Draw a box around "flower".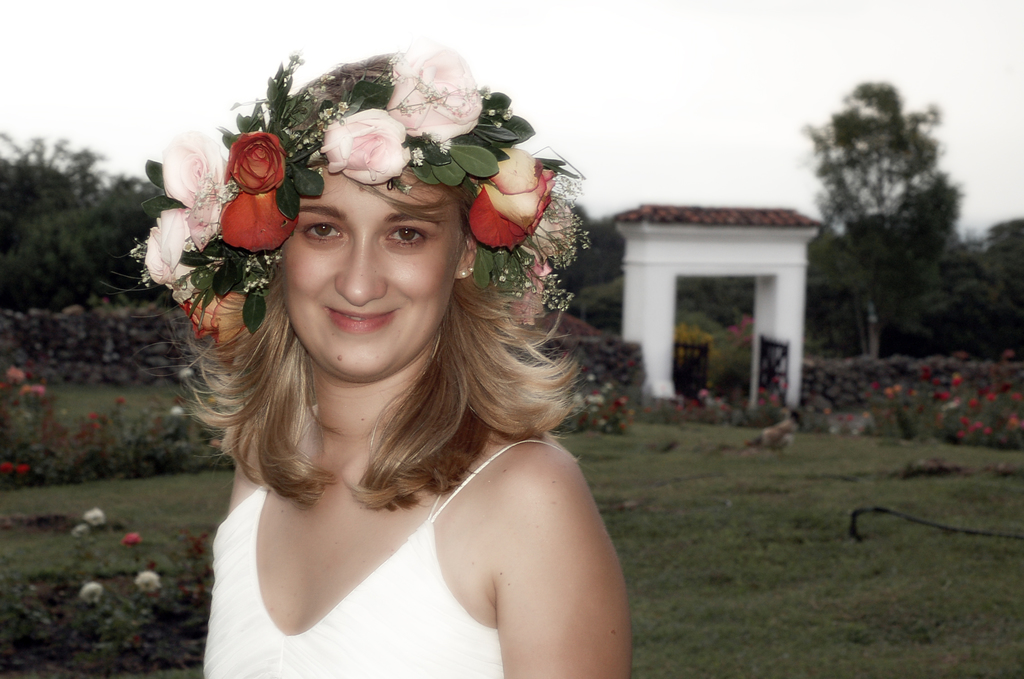
68, 525, 90, 541.
